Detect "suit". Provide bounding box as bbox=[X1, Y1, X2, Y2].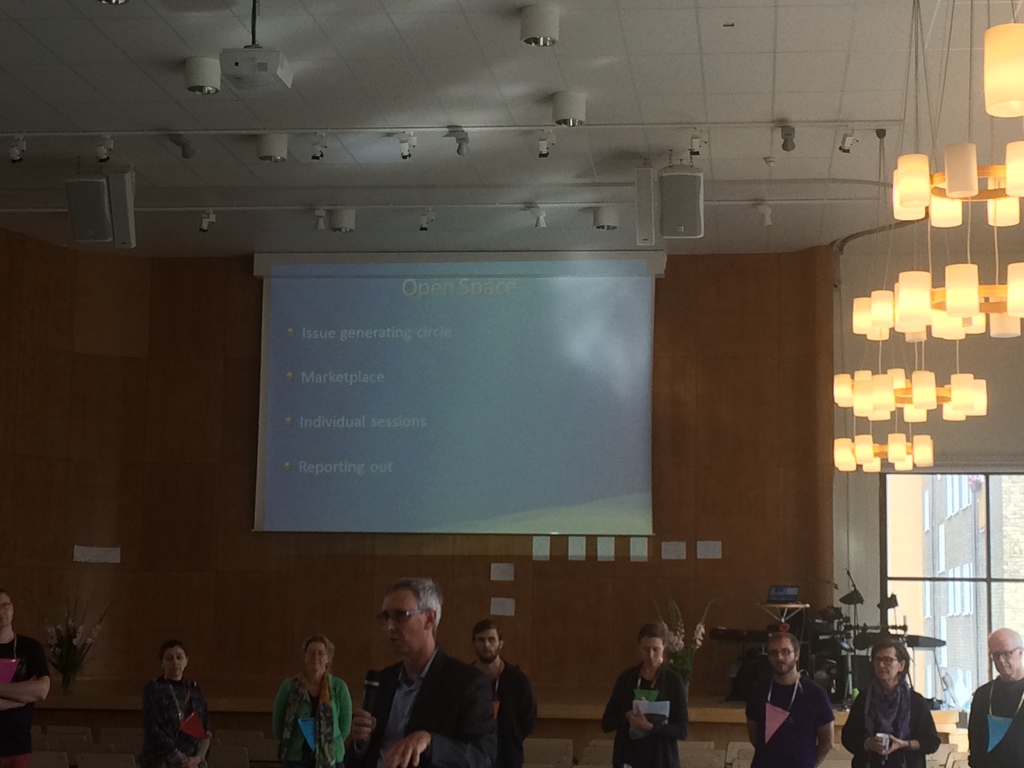
bbox=[360, 624, 525, 762].
